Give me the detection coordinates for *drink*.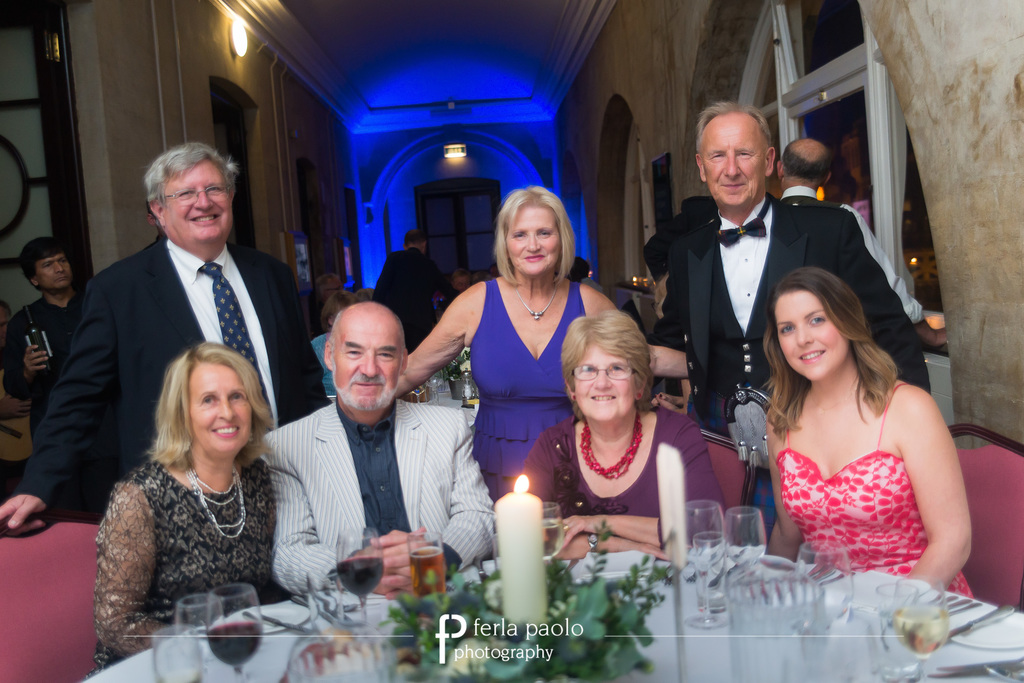
[x1=155, y1=673, x2=201, y2=682].
